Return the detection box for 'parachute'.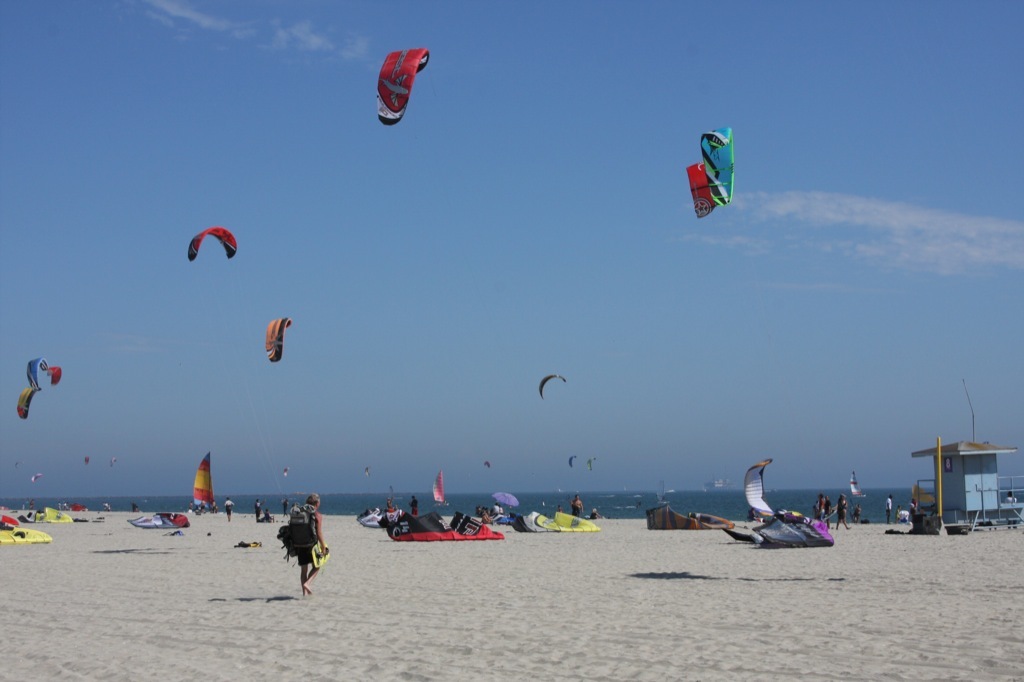
region(701, 127, 738, 208).
